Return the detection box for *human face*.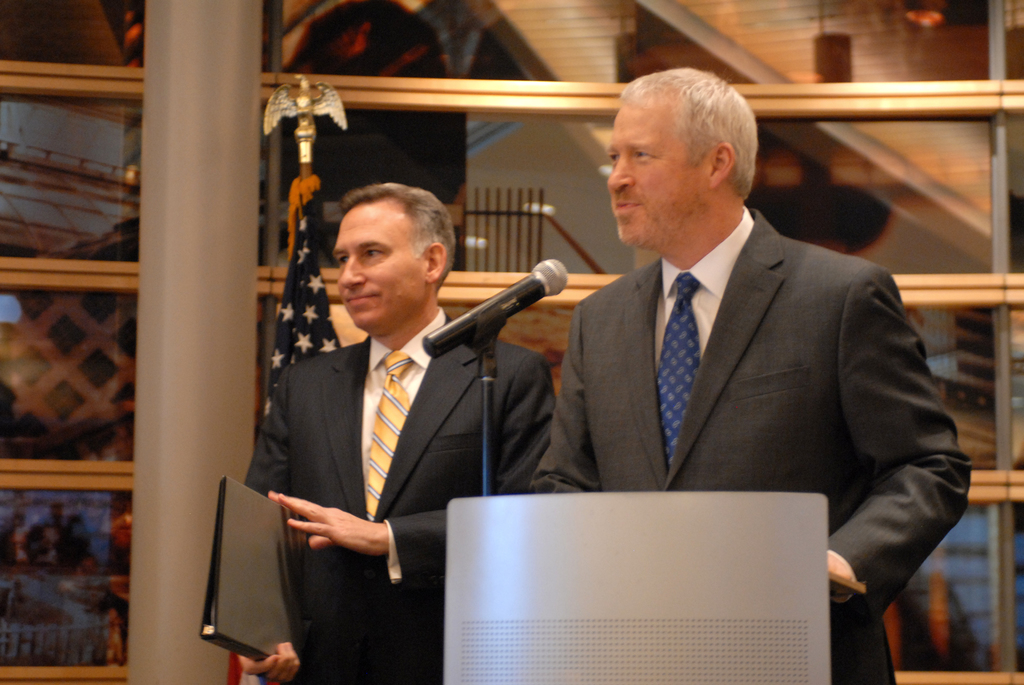
rect(335, 195, 439, 325).
